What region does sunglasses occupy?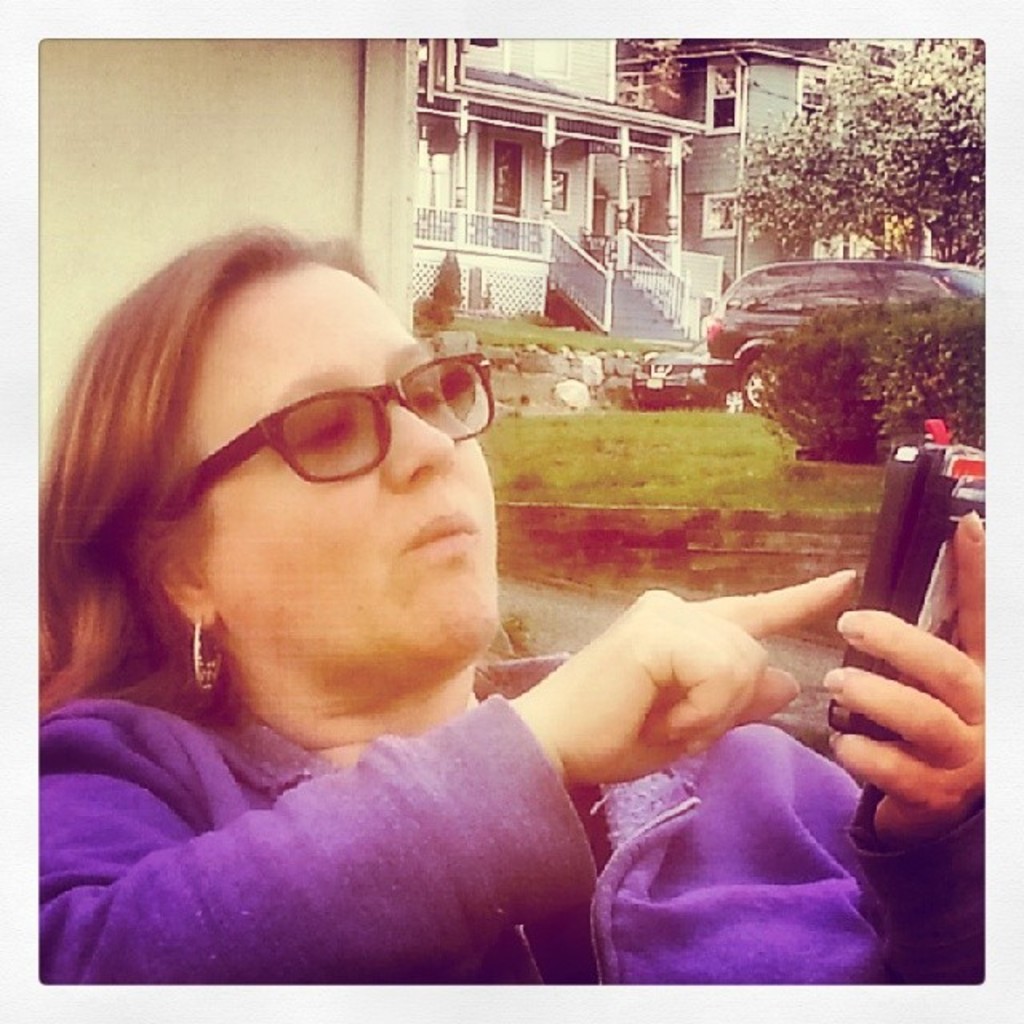
{"x1": 200, "y1": 350, "x2": 494, "y2": 485}.
